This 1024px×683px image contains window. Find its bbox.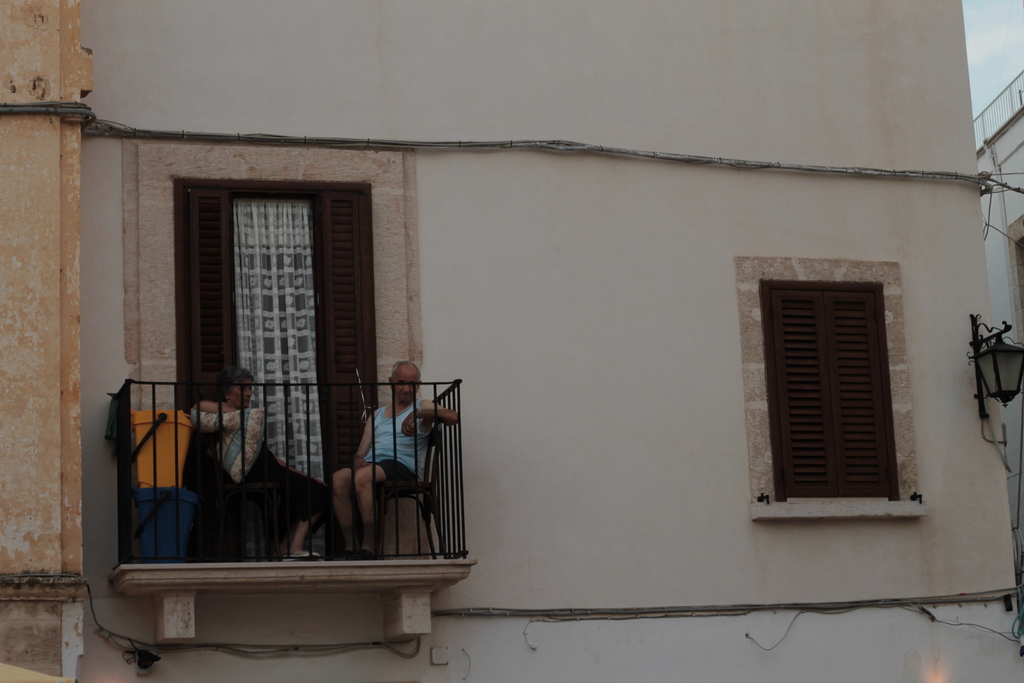
l=765, t=276, r=902, b=505.
